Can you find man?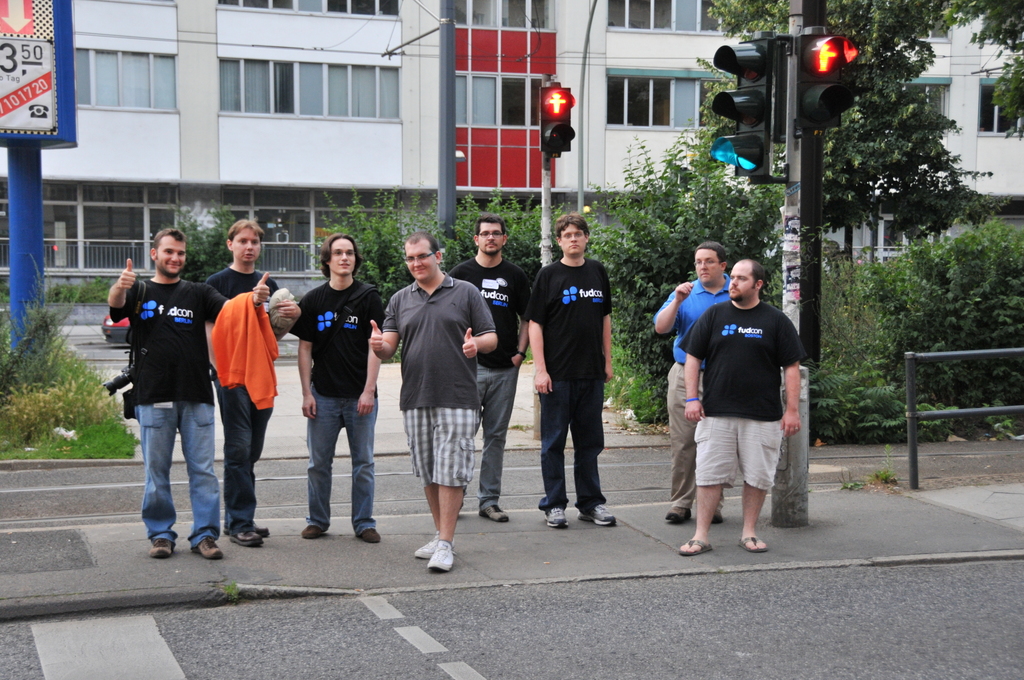
Yes, bounding box: <bbox>531, 201, 627, 530</bbox>.
